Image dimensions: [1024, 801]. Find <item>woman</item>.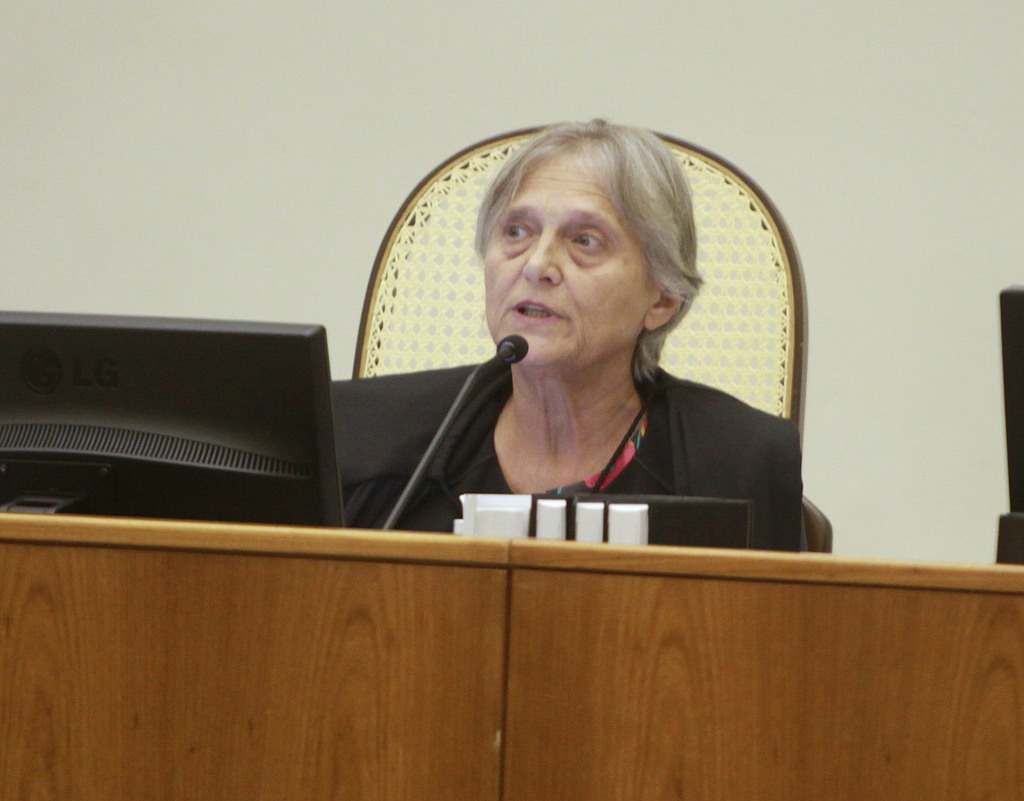
box(356, 134, 810, 559).
